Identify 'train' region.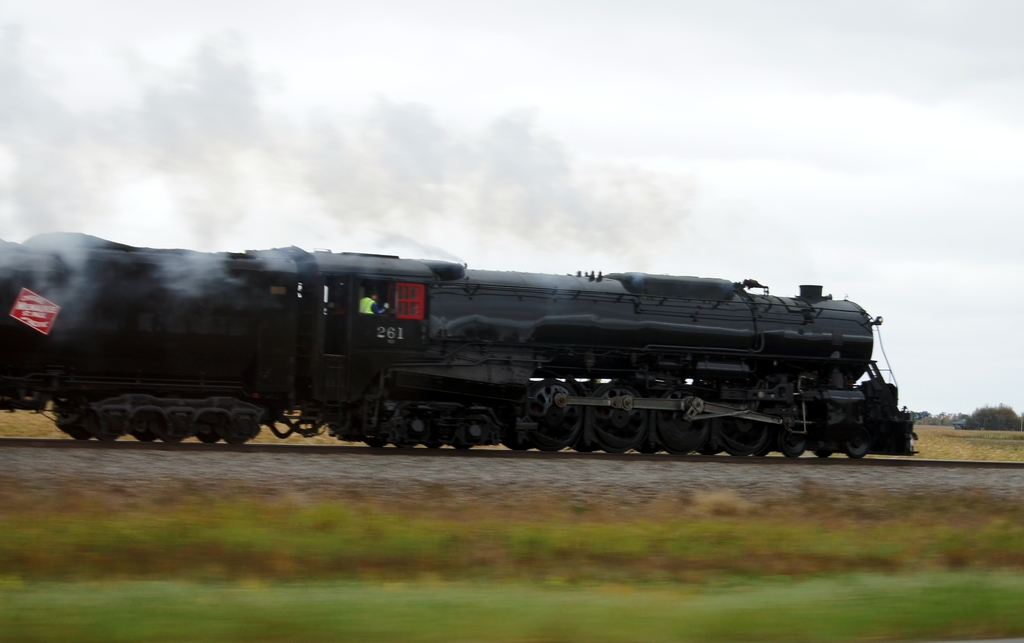
Region: 0:232:922:462.
